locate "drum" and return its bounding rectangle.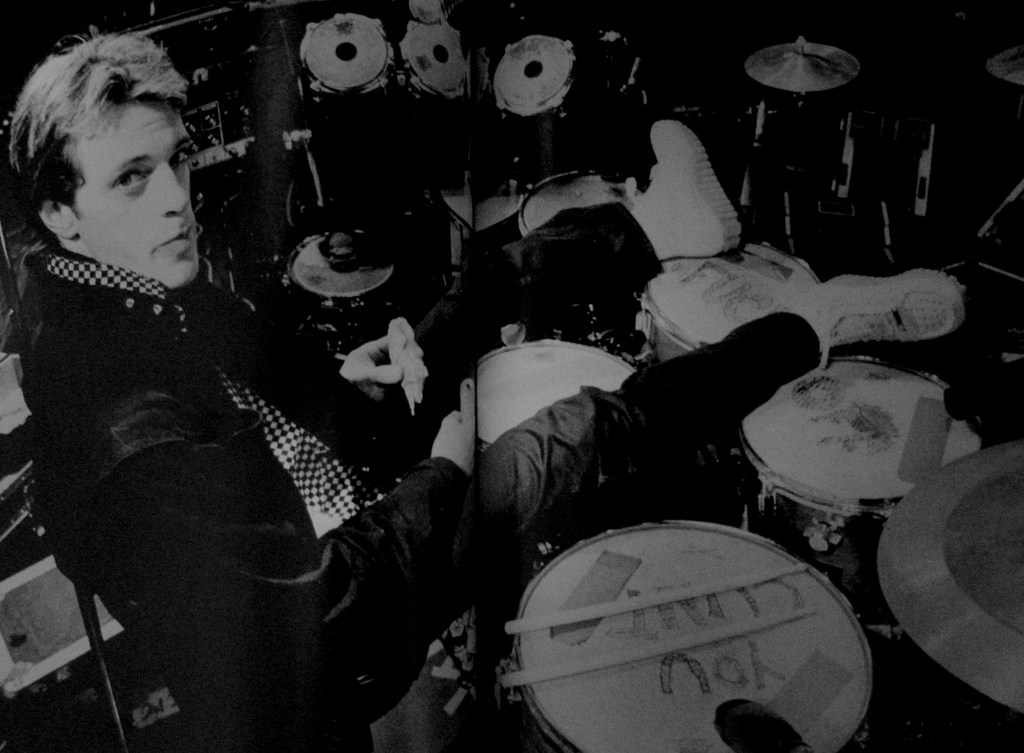
box=[733, 354, 989, 647].
